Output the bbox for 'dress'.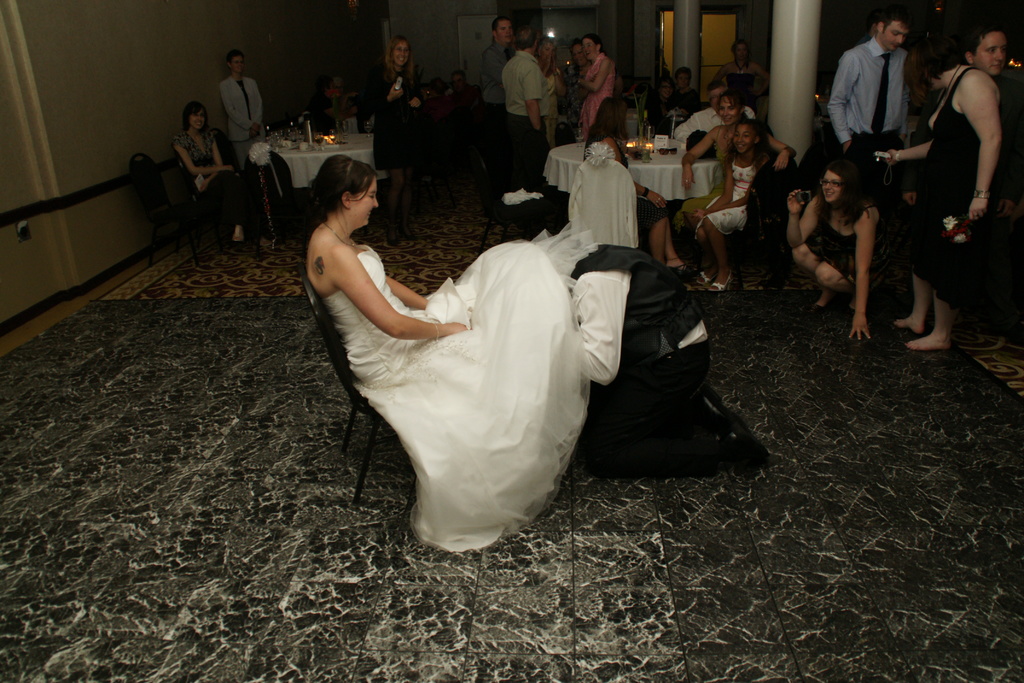
[324, 222, 633, 555].
